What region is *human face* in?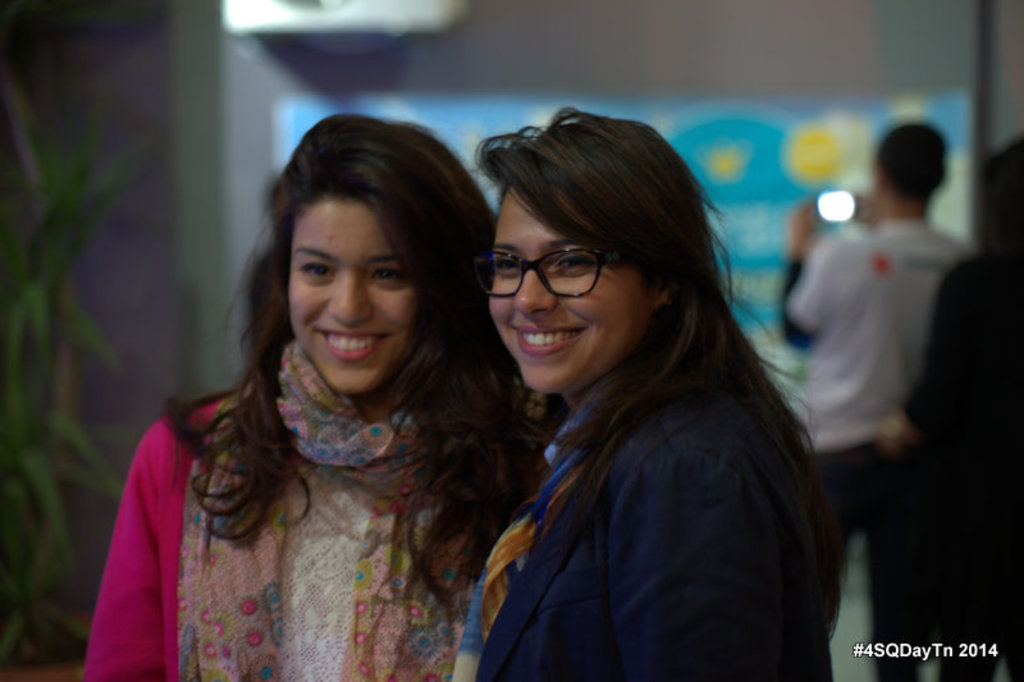
287/200/421/399.
